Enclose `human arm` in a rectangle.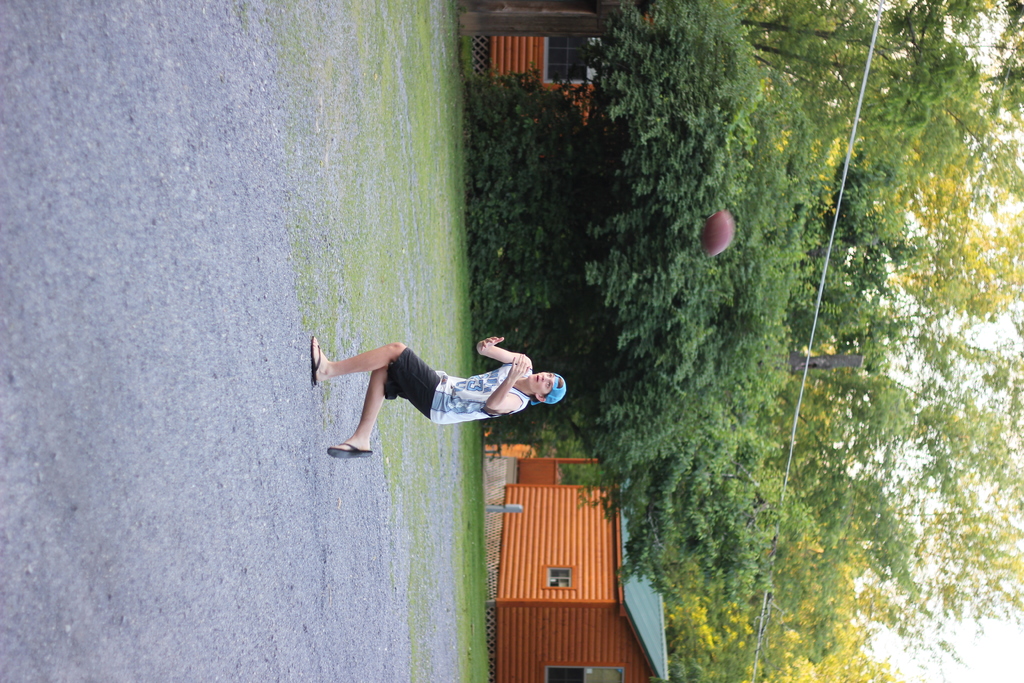
[509,352,525,388].
